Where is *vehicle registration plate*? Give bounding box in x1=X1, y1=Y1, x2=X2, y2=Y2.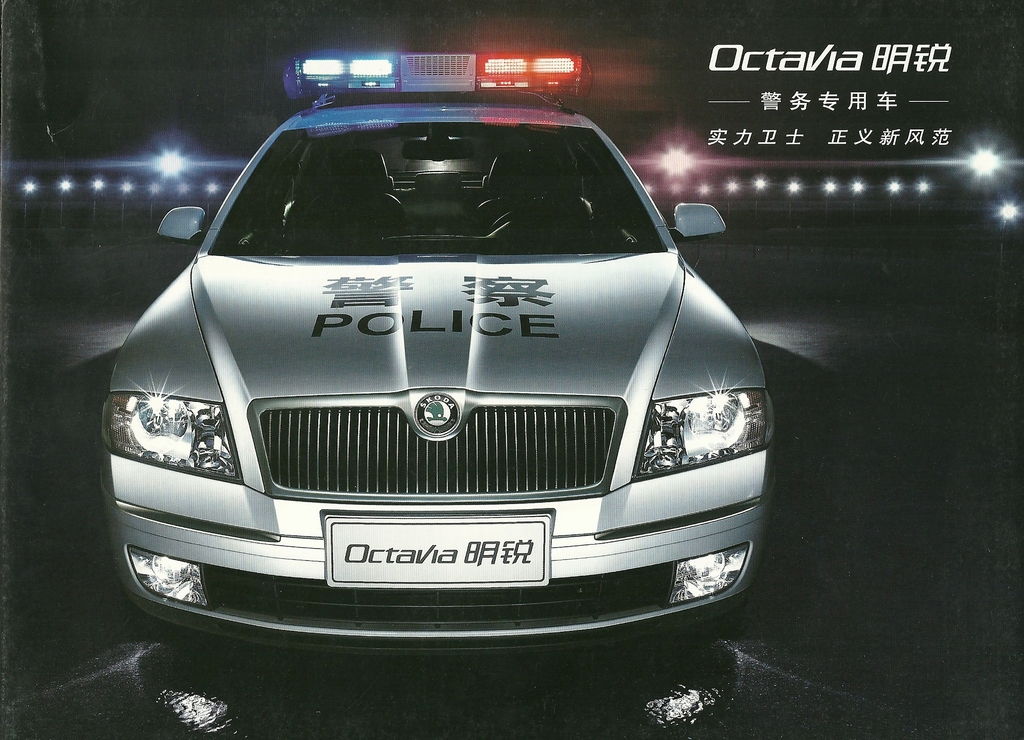
x1=328, y1=508, x2=550, y2=591.
